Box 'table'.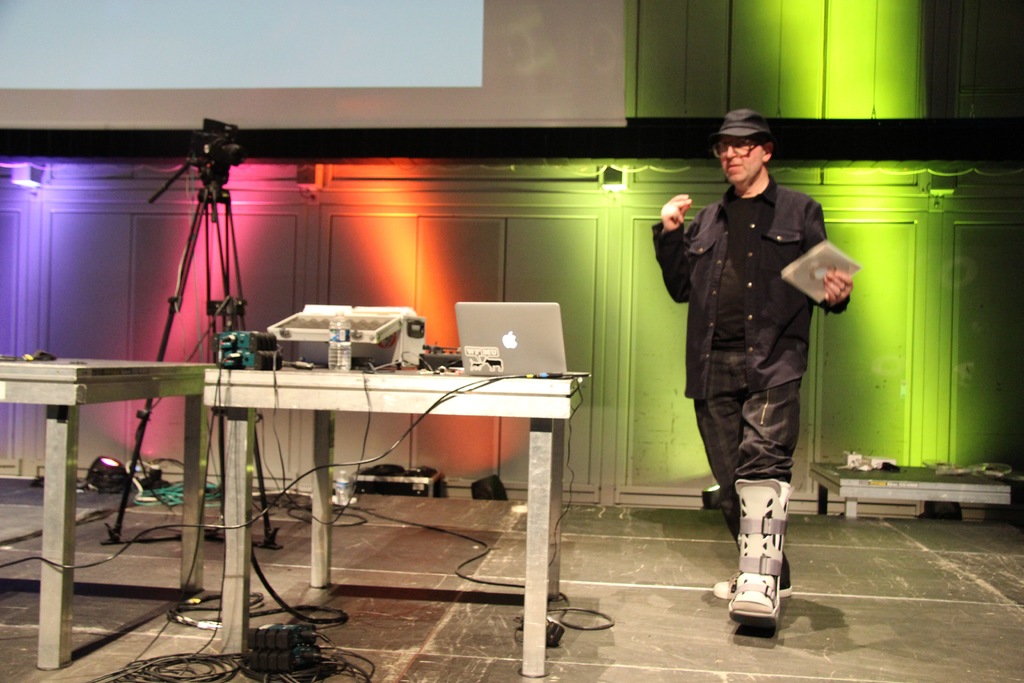
x1=0, y1=323, x2=207, y2=633.
